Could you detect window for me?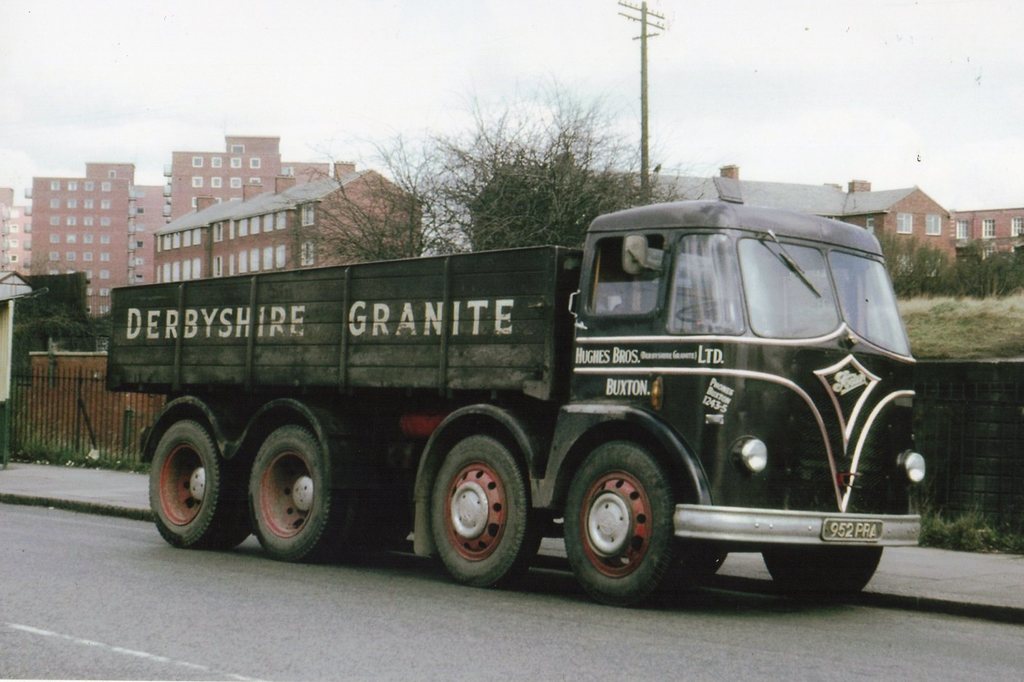
Detection result: bbox=[192, 154, 204, 168].
